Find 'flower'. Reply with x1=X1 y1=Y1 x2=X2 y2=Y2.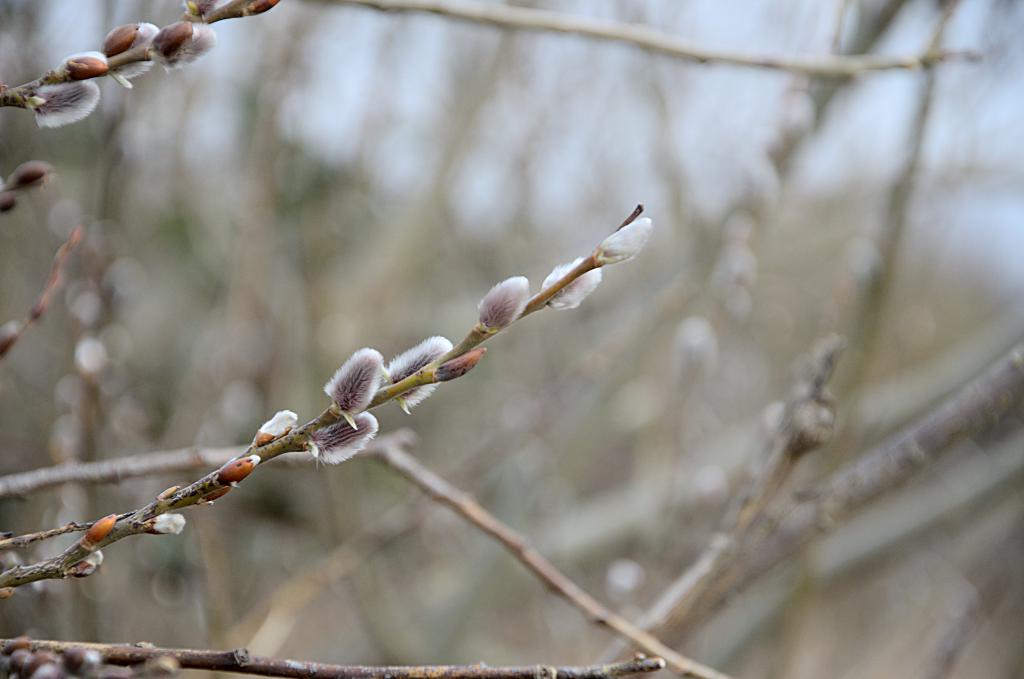
x1=590 y1=213 x2=652 y2=266.
